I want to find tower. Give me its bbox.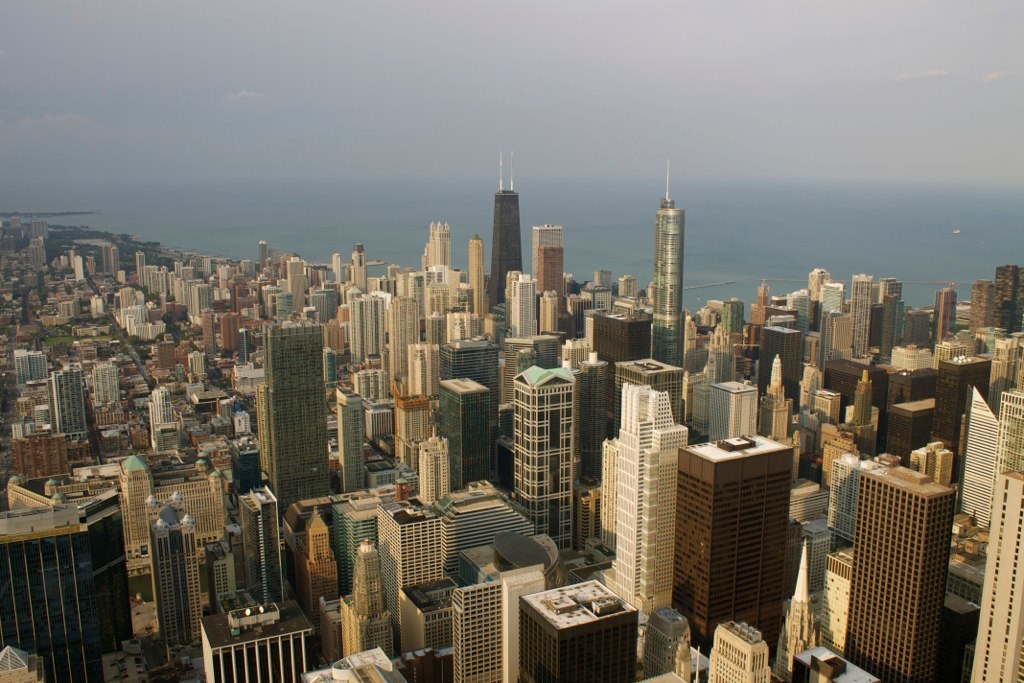
522/222/569/335.
